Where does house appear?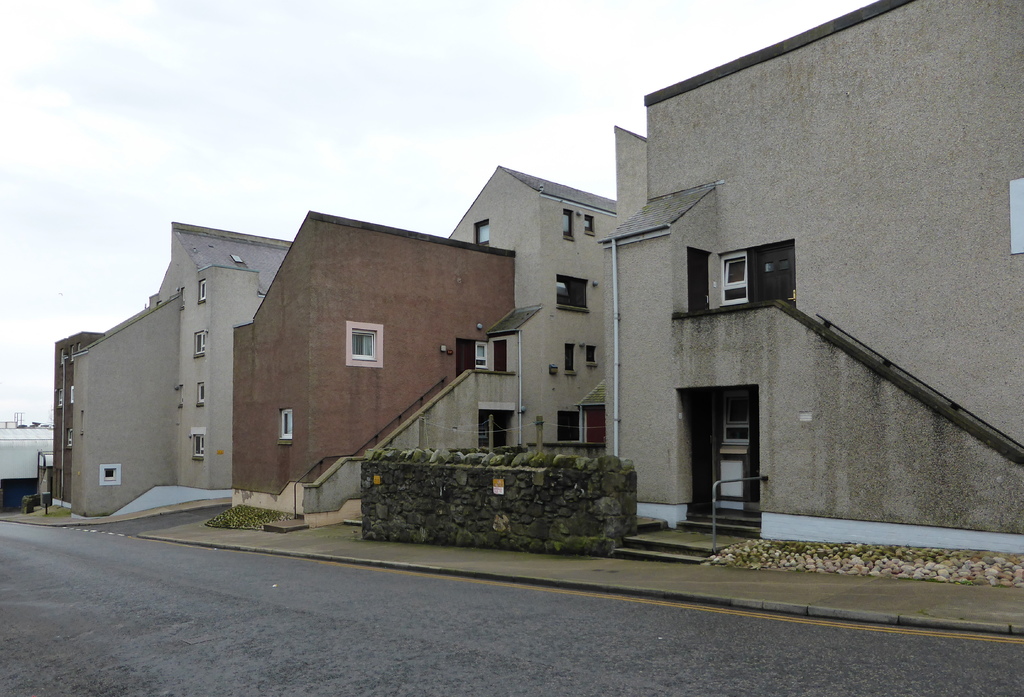
Appears at <bbox>601, 0, 1023, 542</bbox>.
